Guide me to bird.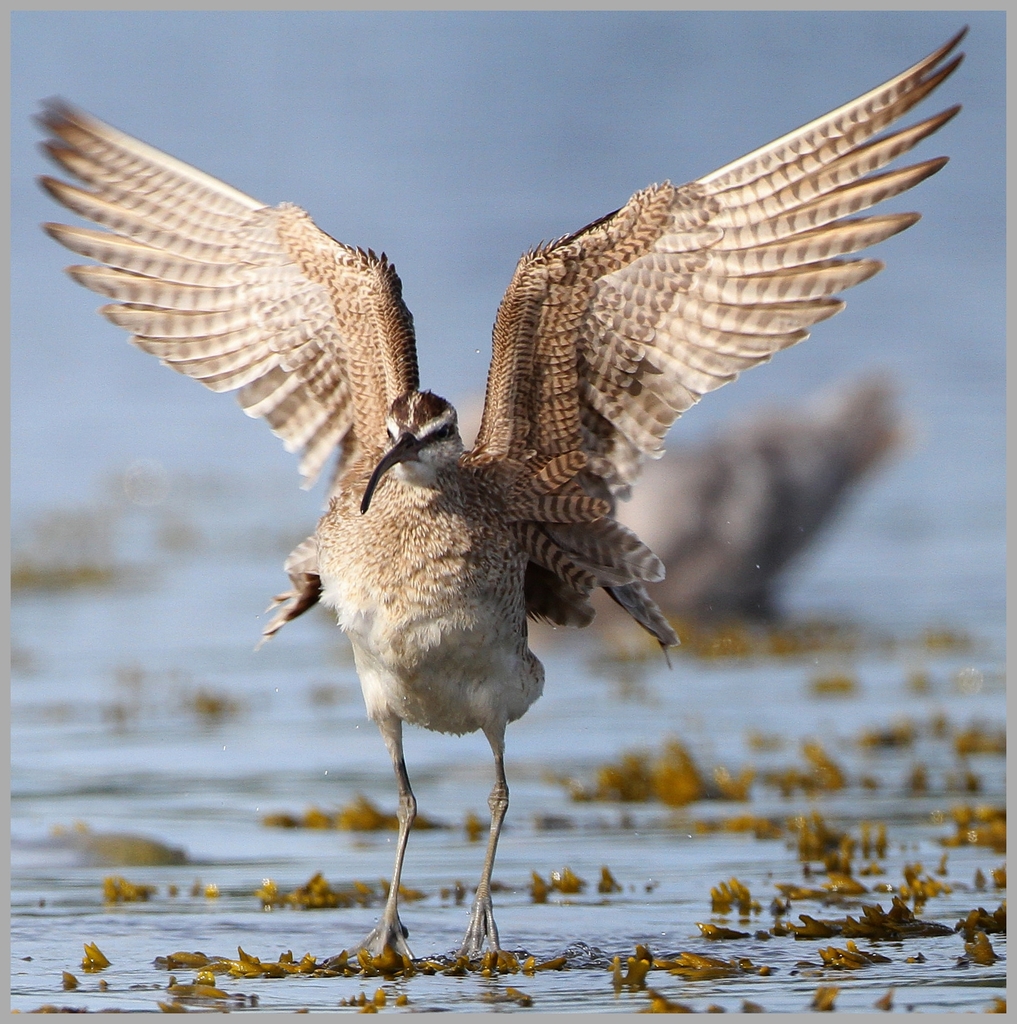
Guidance: (x1=587, y1=363, x2=905, y2=668).
